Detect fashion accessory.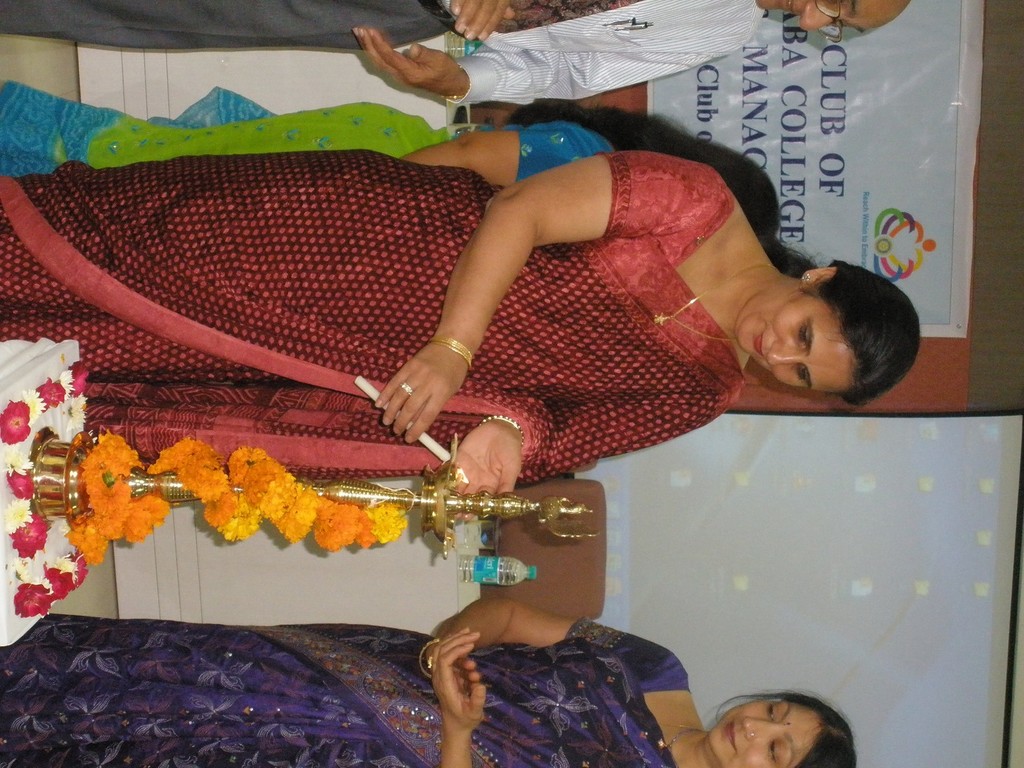
Detected at <box>813,0,845,44</box>.
